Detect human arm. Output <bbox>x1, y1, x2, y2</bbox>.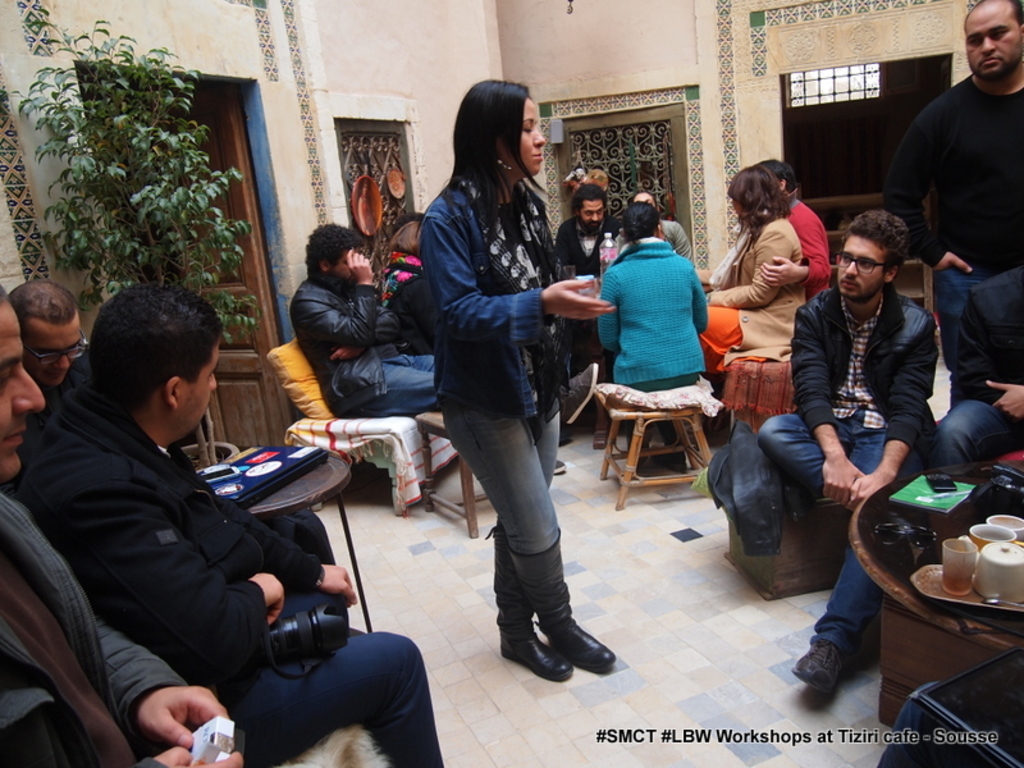
<bbox>873, 95, 978, 278</bbox>.
